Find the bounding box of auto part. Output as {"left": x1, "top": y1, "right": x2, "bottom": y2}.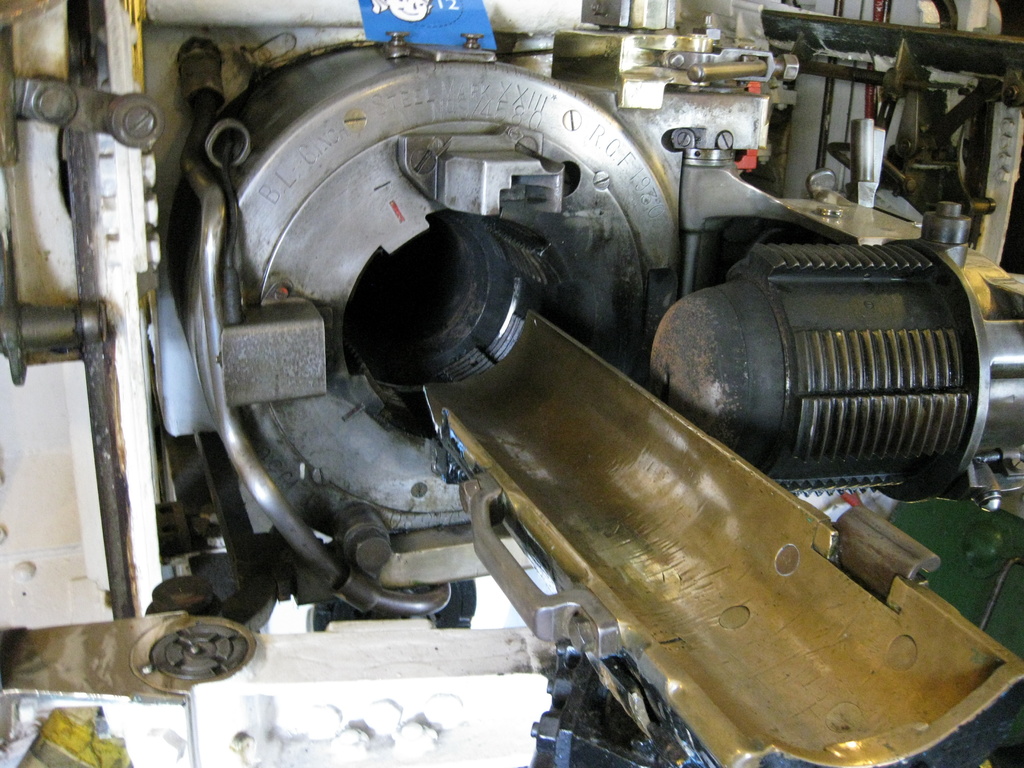
{"left": 168, "top": 19, "right": 682, "bottom": 618}.
